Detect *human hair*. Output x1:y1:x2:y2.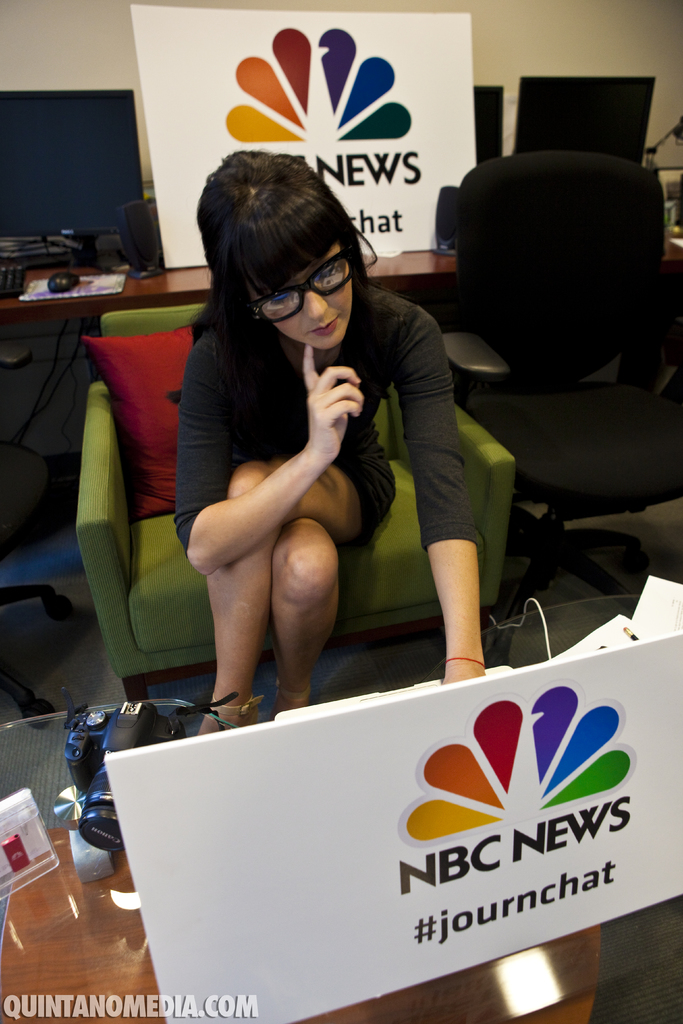
186:150:365:344.
